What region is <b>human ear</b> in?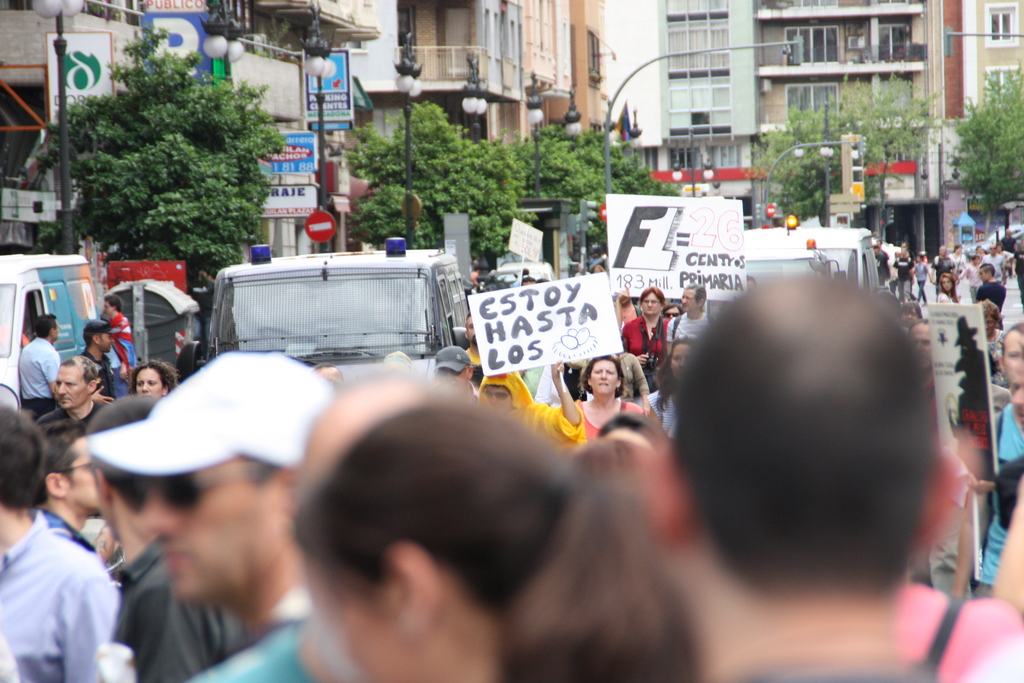
(left=95, top=473, right=109, bottom=504).
